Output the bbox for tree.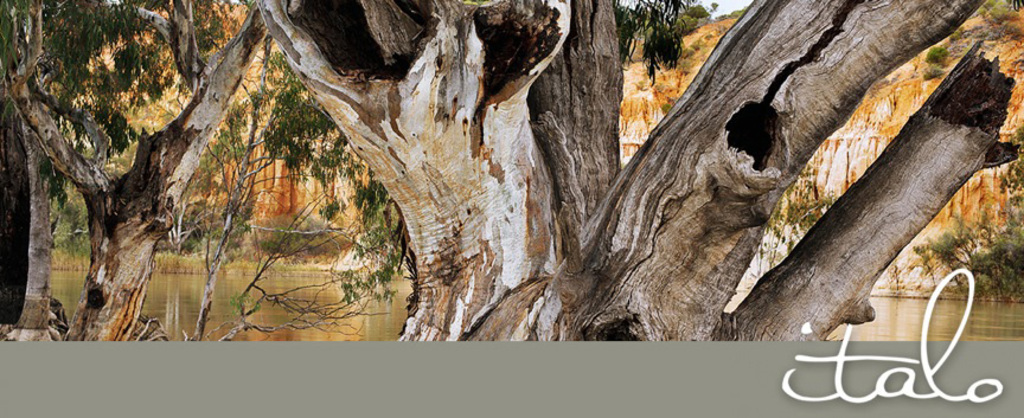
(left=19, top=2, right=268, bottom=329).
